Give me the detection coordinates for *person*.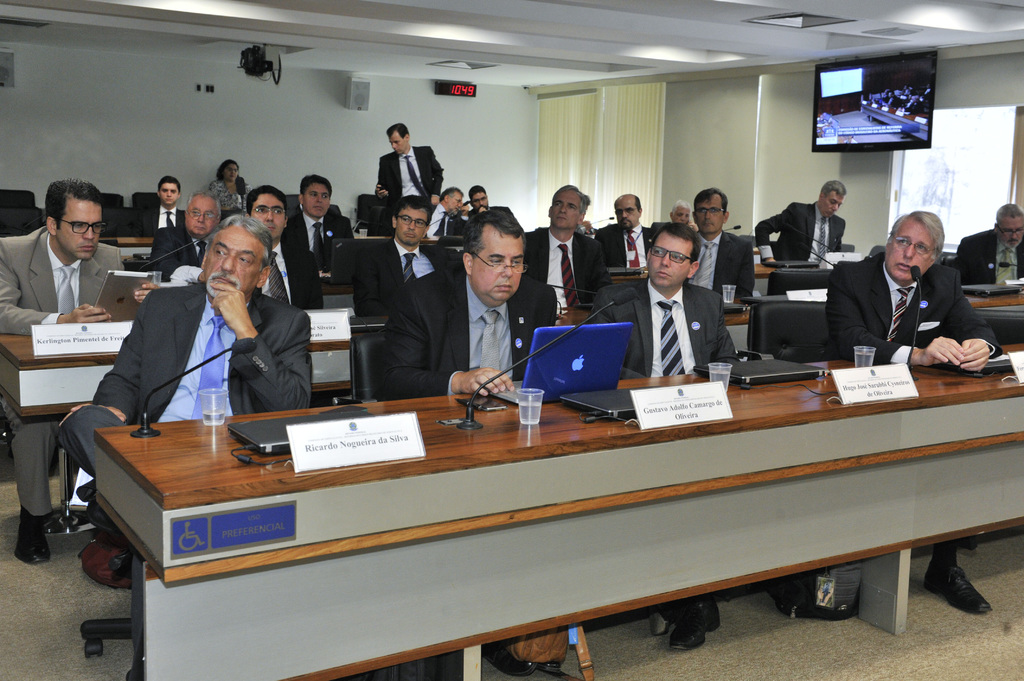
{"left": 367, "top": 116, "right": 451, "bottom": 229}.
